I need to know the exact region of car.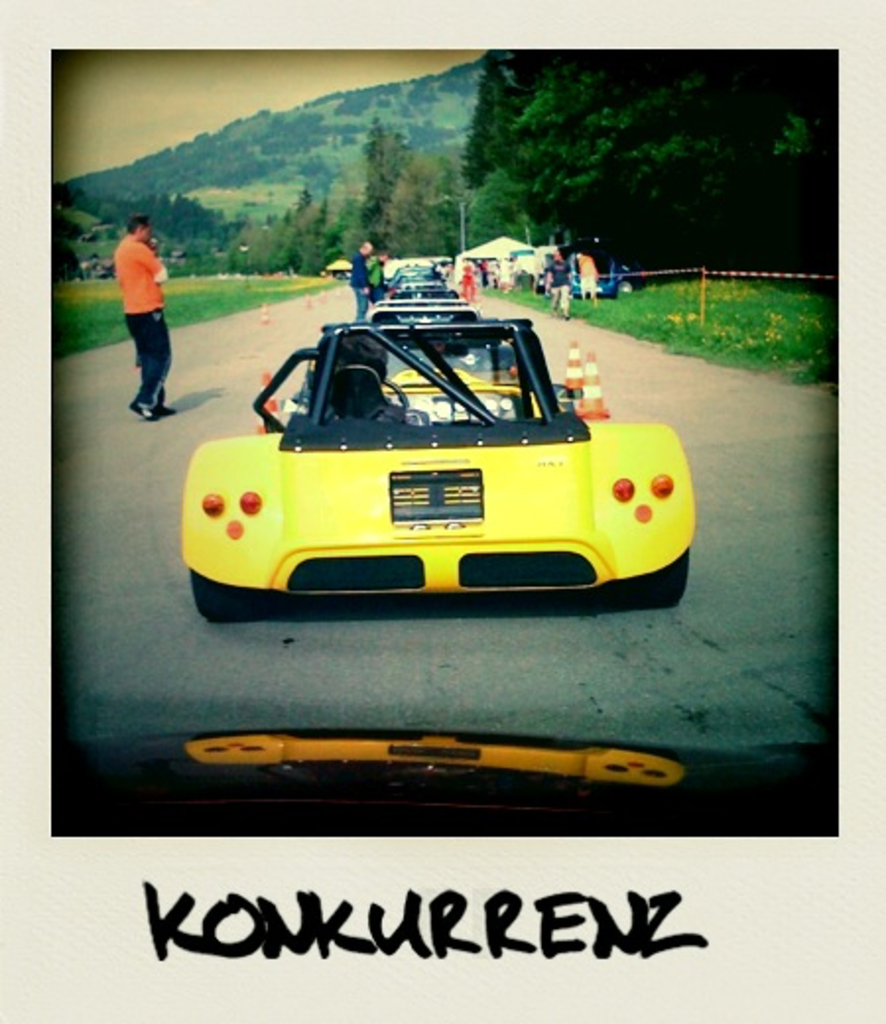
Region: bbox(378, 272, 455, 293).
